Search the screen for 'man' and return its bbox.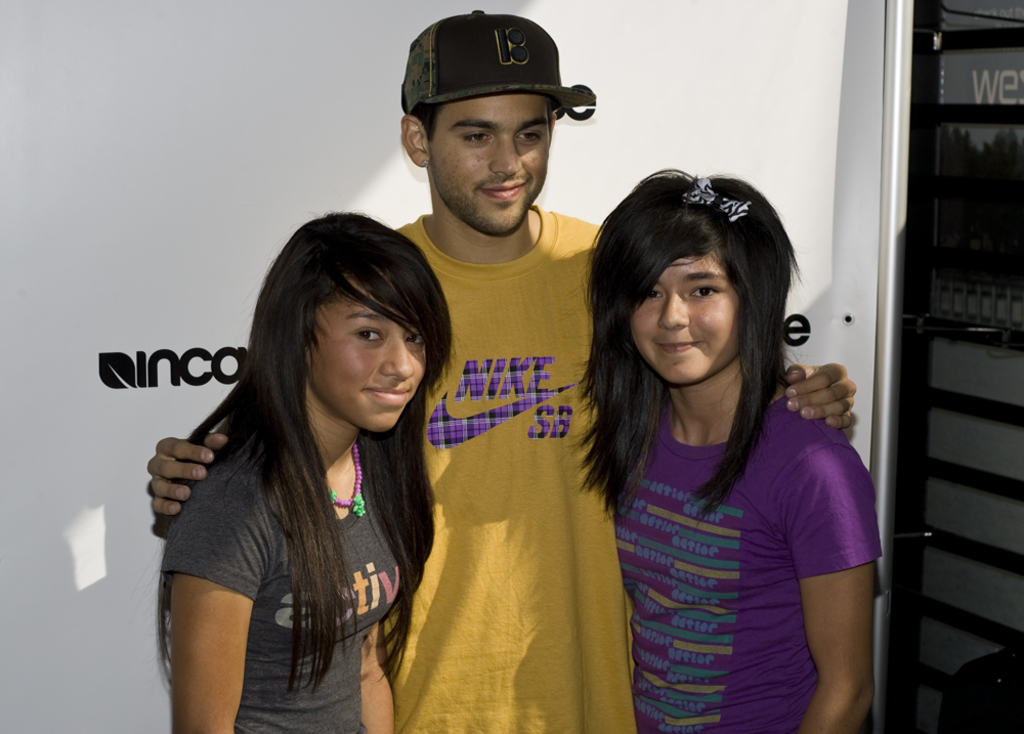
Found: BBox(143, 6, 856, 730).
